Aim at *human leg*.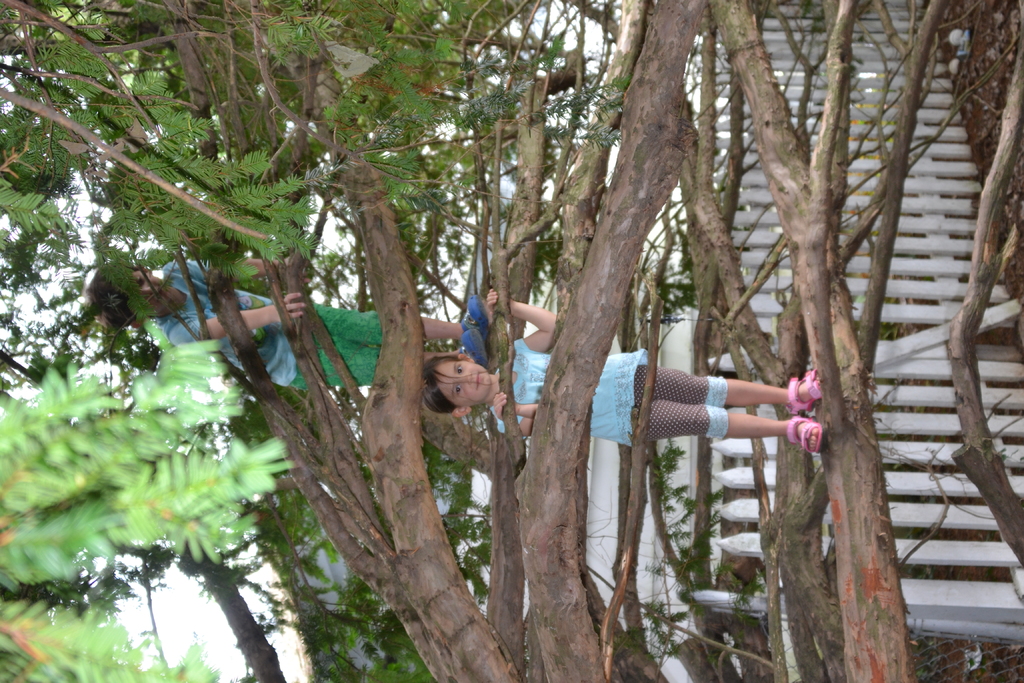
Aimed at l=630, t=398, r=821, b=456.
